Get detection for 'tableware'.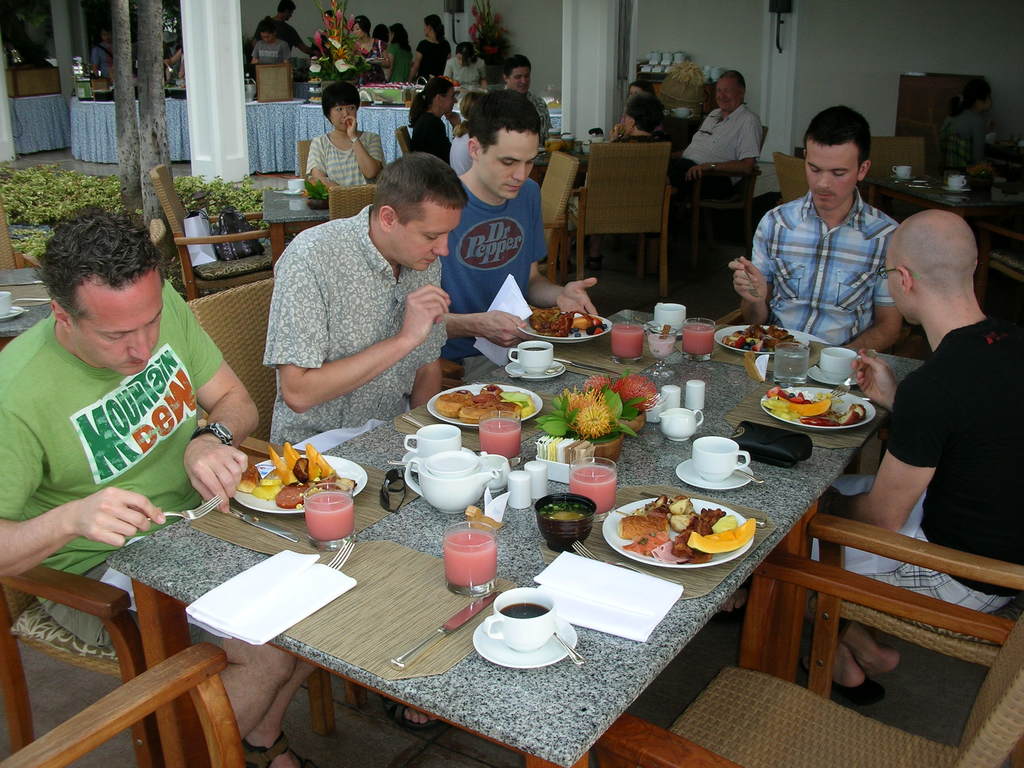
Detection: box(506, 360, 568, 381).
